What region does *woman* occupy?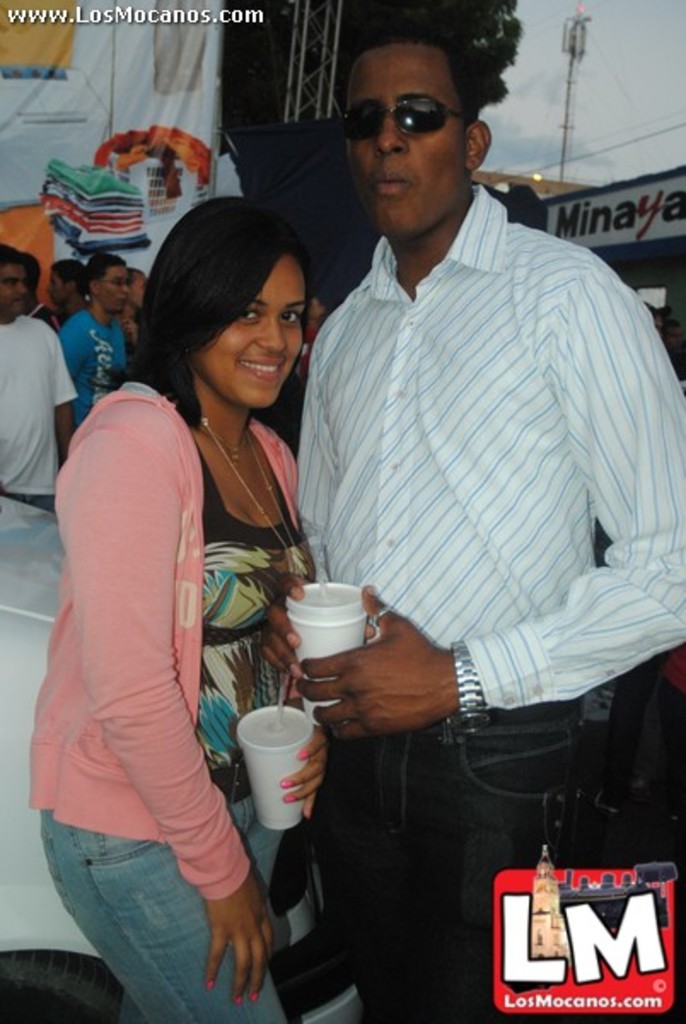
bbox=(24, 213, 362, 1022).
